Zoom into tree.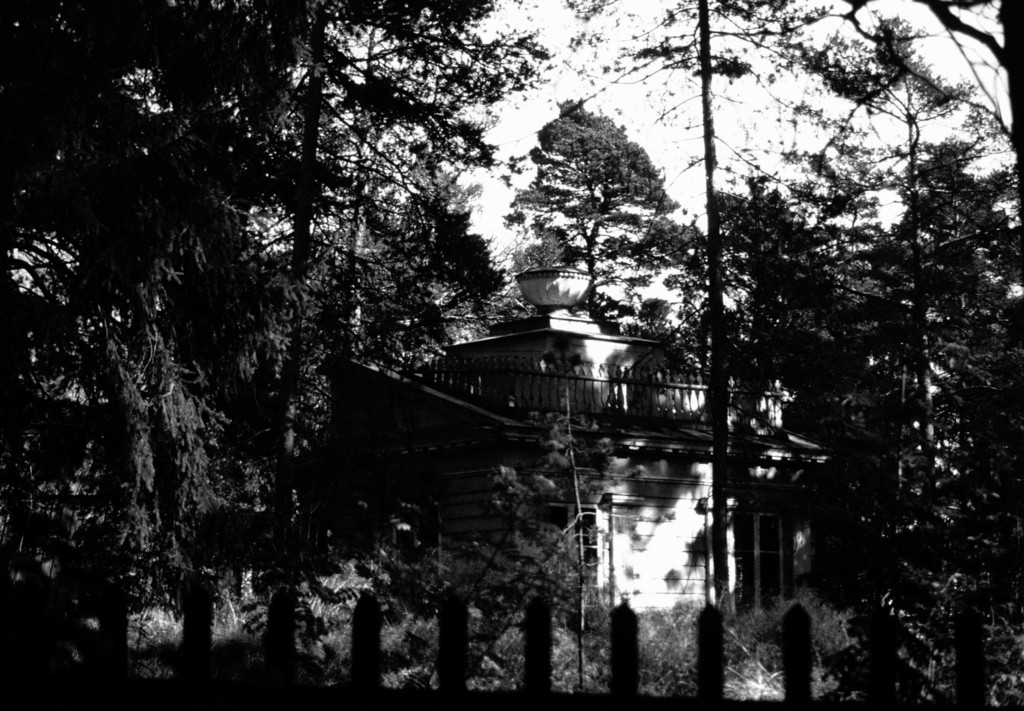
Zoom target: 708 141 863 664.
